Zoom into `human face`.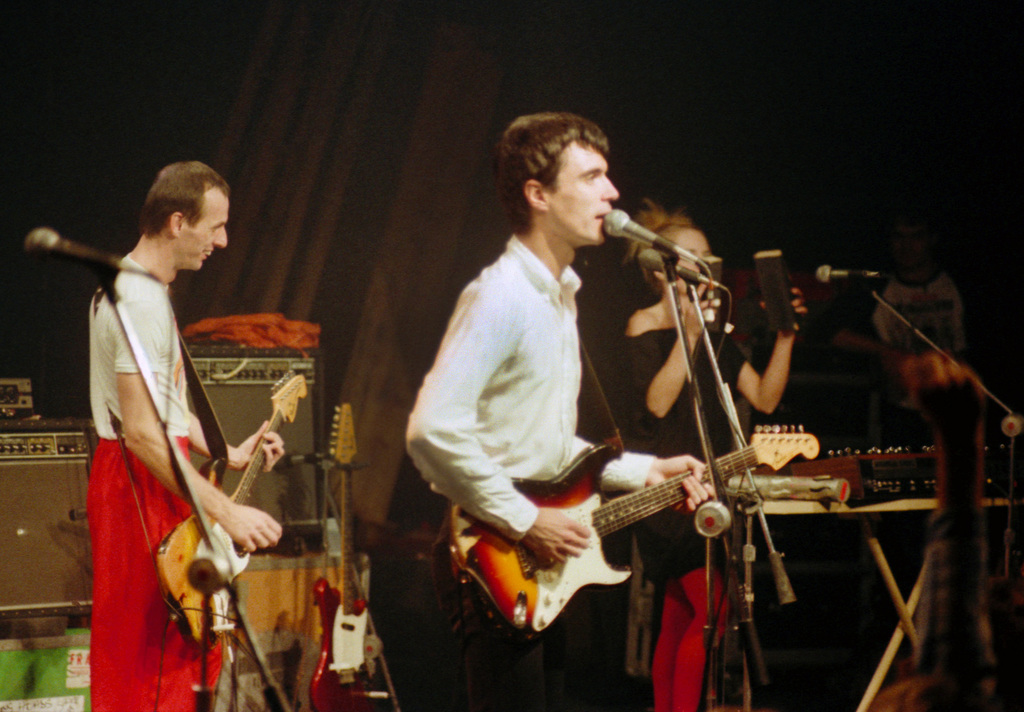
Zoom target: l=675, t=228, r=709, b=292.
